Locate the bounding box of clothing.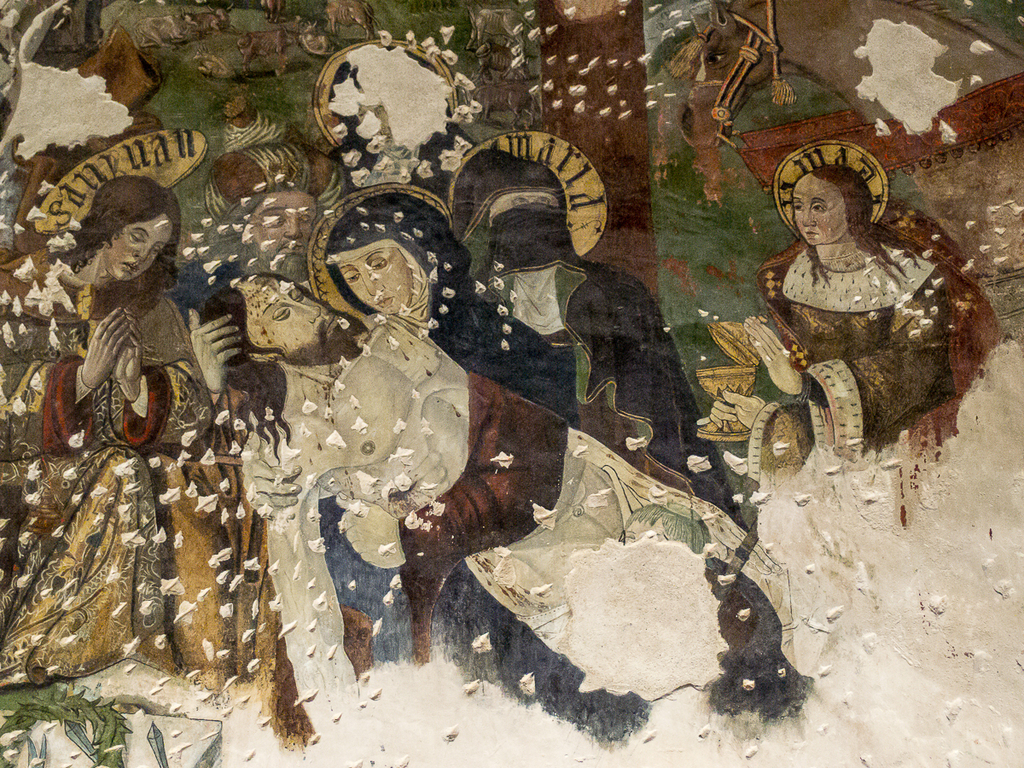
Bounding box: bbox=[399, 355, 575, 582].
